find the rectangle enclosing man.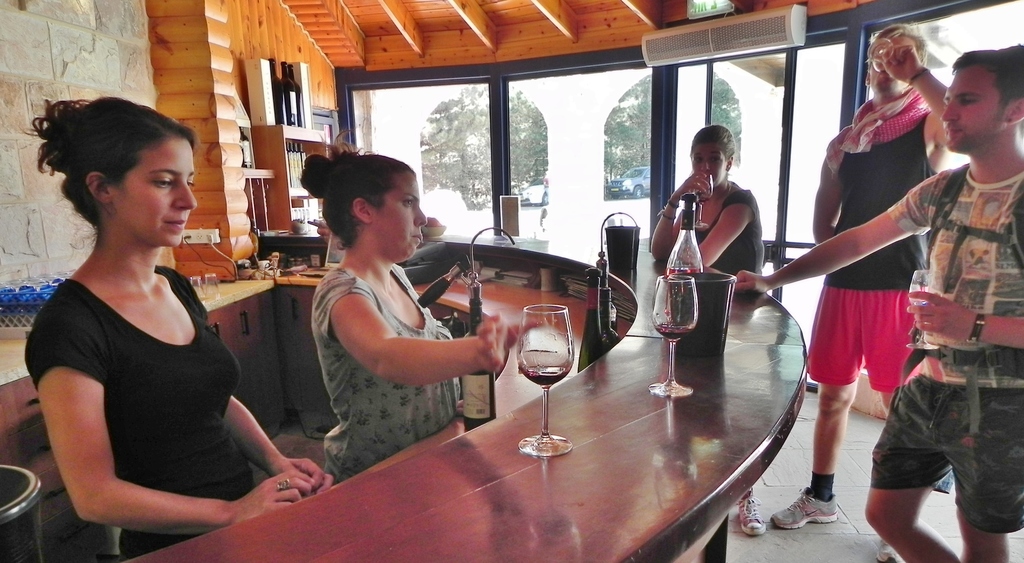
select_region(760, 24, 976, 562).
